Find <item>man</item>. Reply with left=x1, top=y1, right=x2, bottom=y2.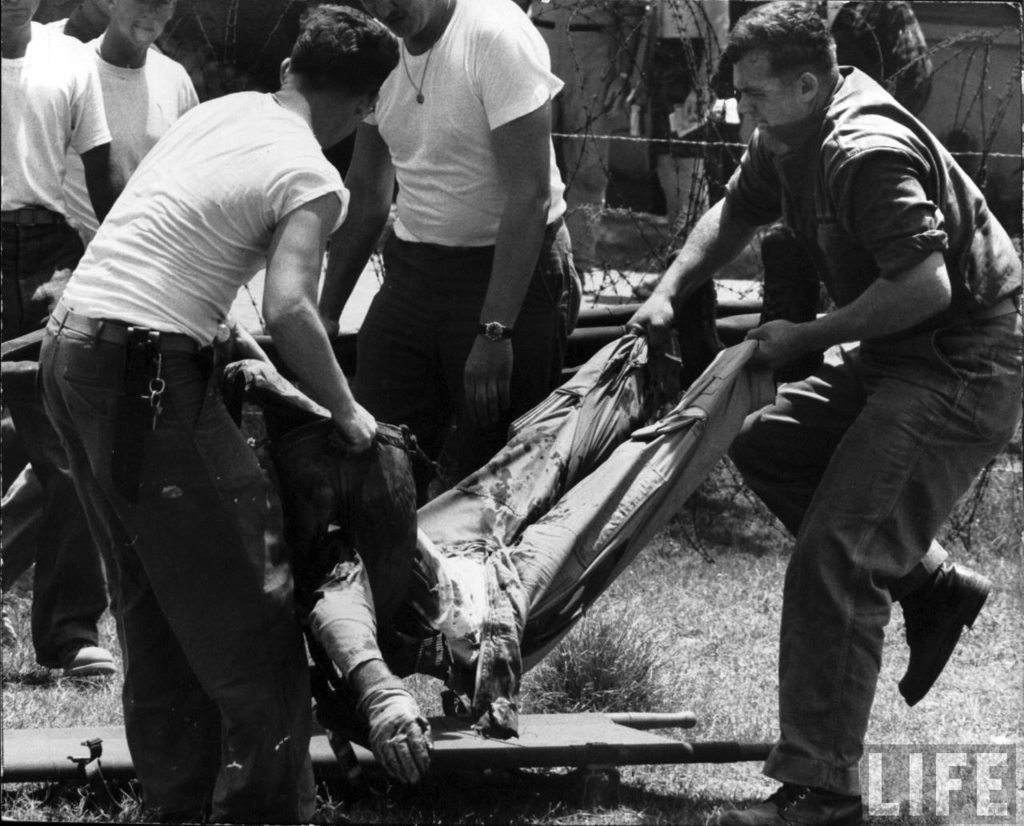
left=314, top=0, right=583, bottom=499.
